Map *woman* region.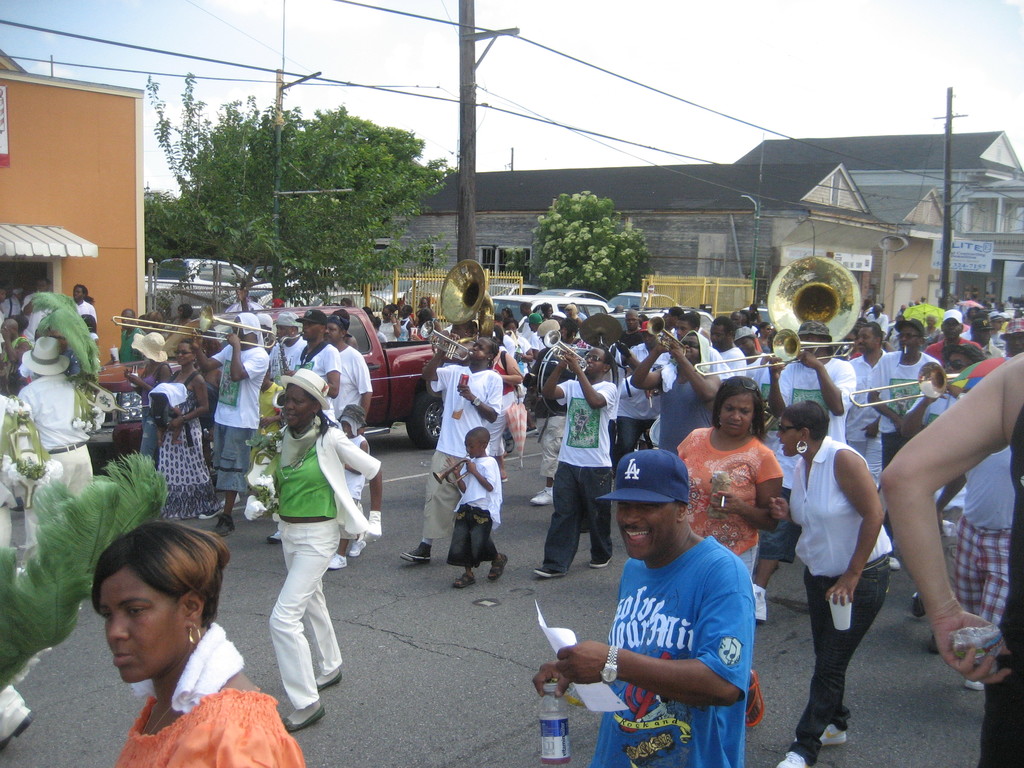
Mapped to (764,397,893,767).
